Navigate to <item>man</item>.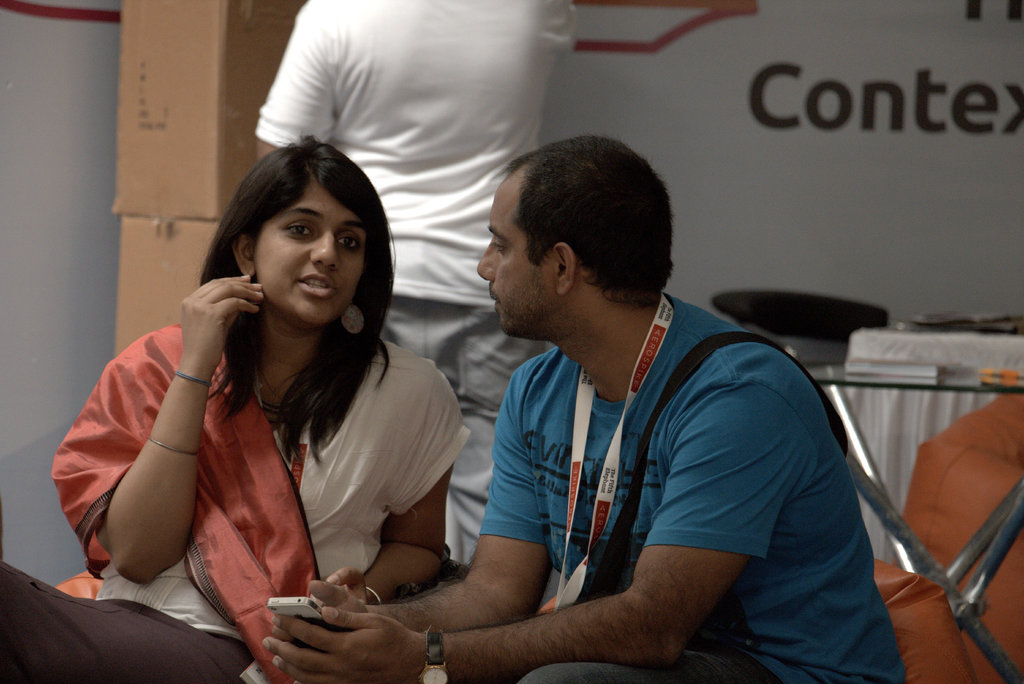
Navigation target: {"x1": 256, "y1": 0, "x2": 582, "y2": 574}.
